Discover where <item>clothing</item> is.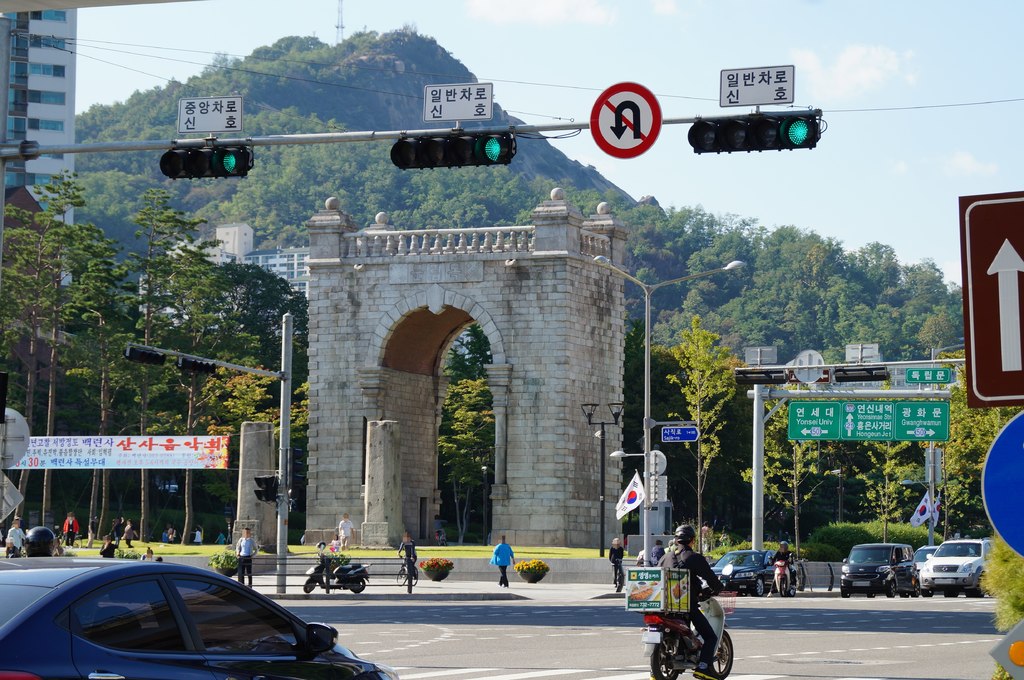
Discovered at 171,528,175,542.
